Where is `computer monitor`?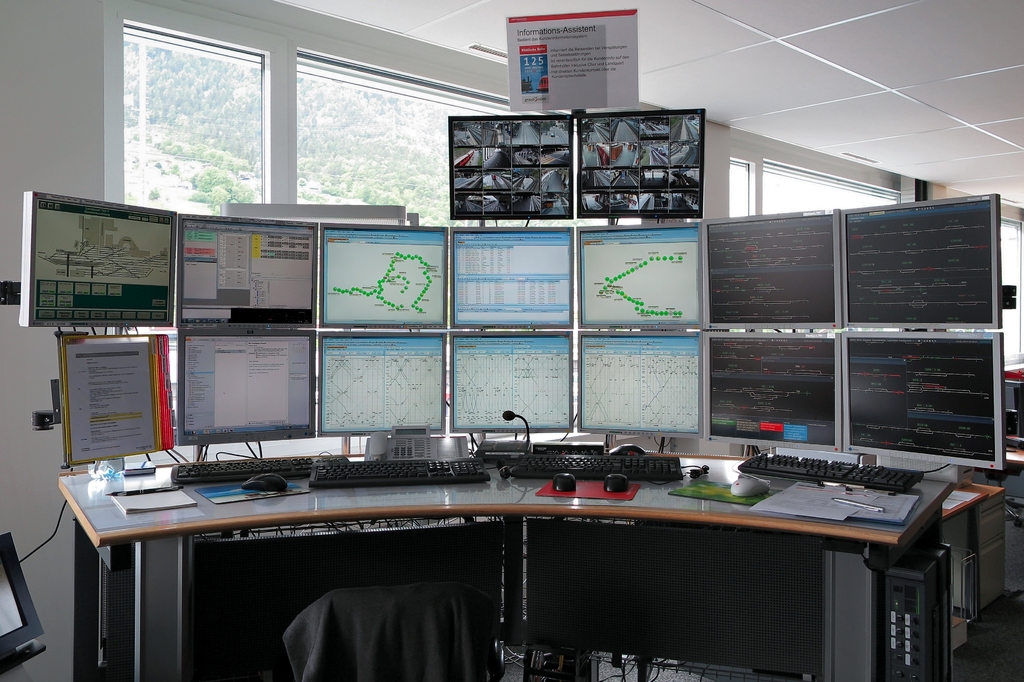
(842,194,1000,326).
